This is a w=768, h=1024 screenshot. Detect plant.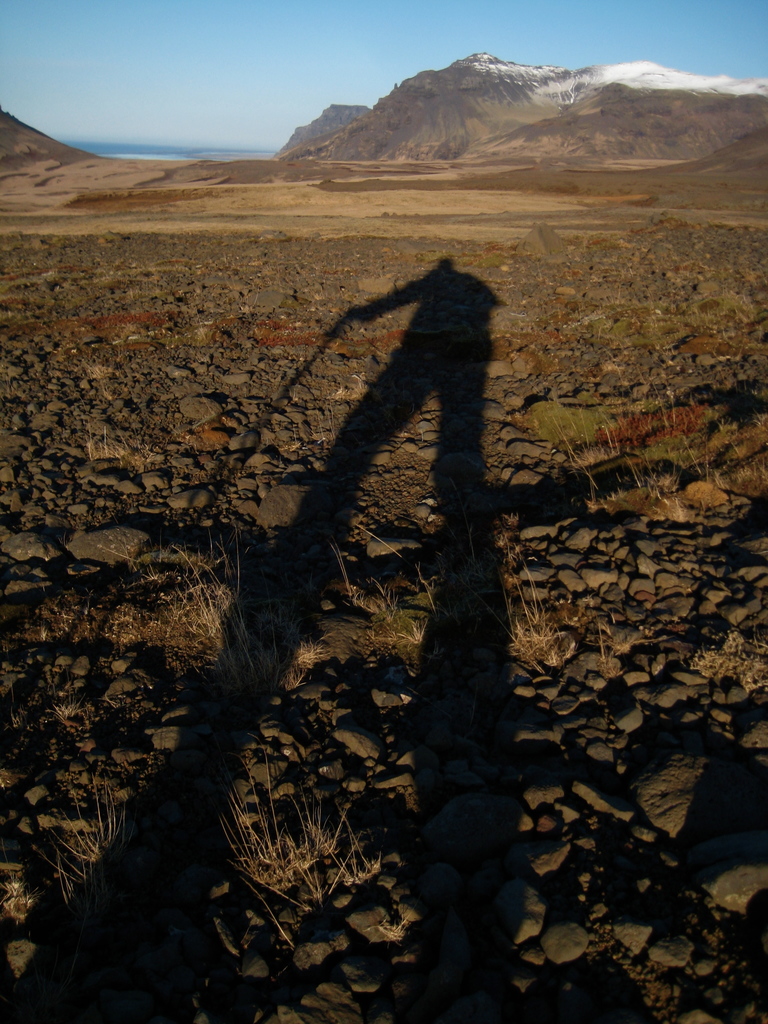
left=674, top=614, right=767, bottom=700.
